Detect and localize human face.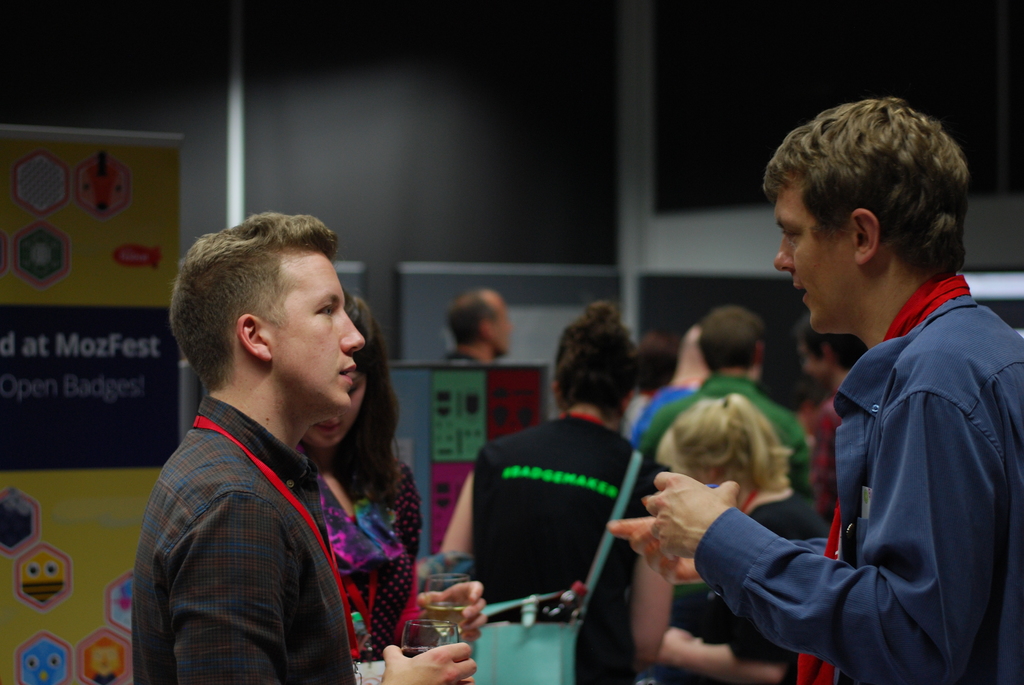
Localized at select_region(273, 248, 367, 414).
